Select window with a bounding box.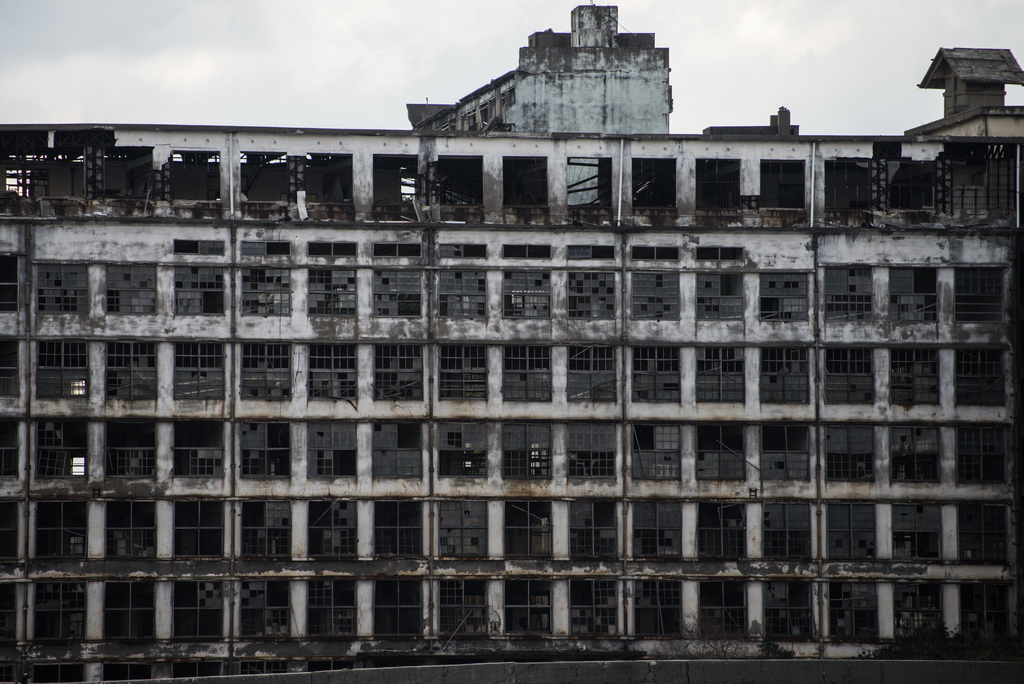
[371, 268, 425, 320].
